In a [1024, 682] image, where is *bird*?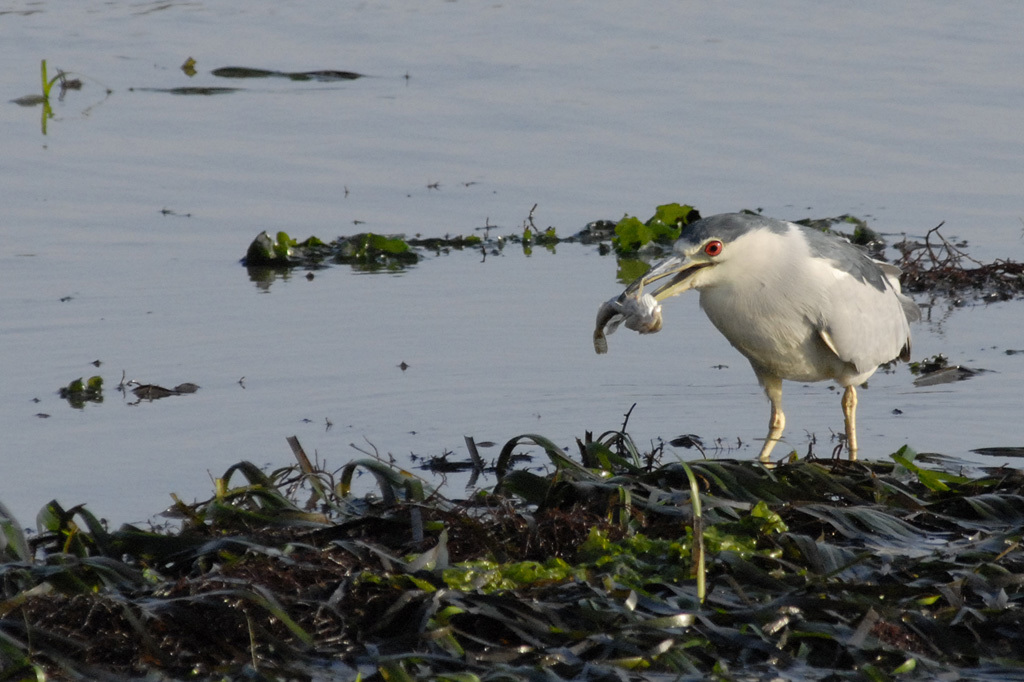
(x1=606, y1=216, x2=924, y2=462).
